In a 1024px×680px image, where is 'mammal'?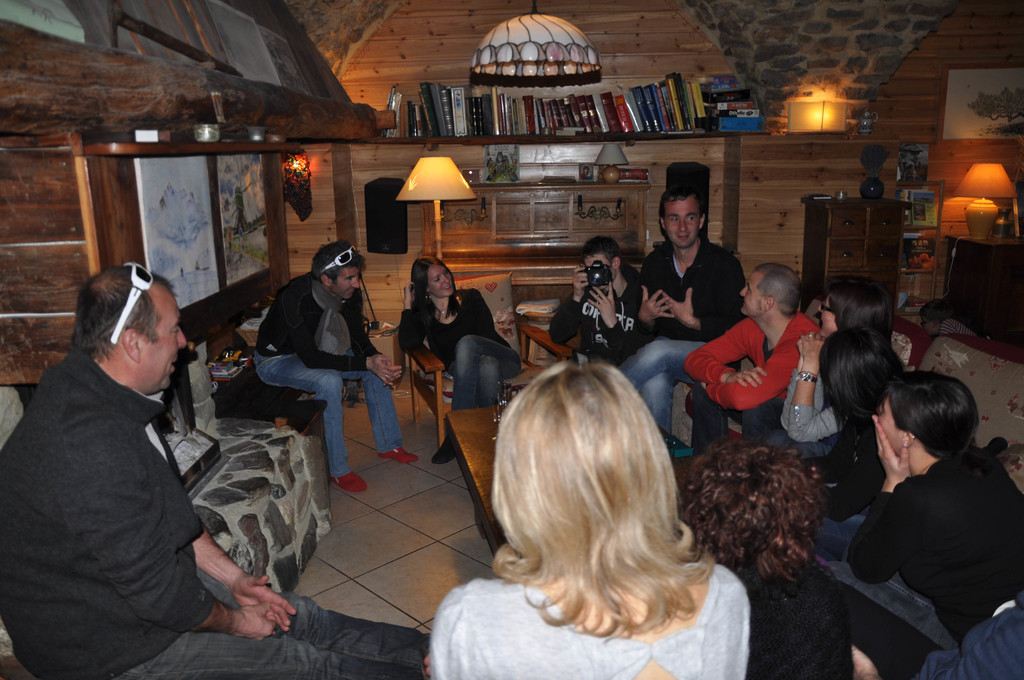
246 242 420 496.
